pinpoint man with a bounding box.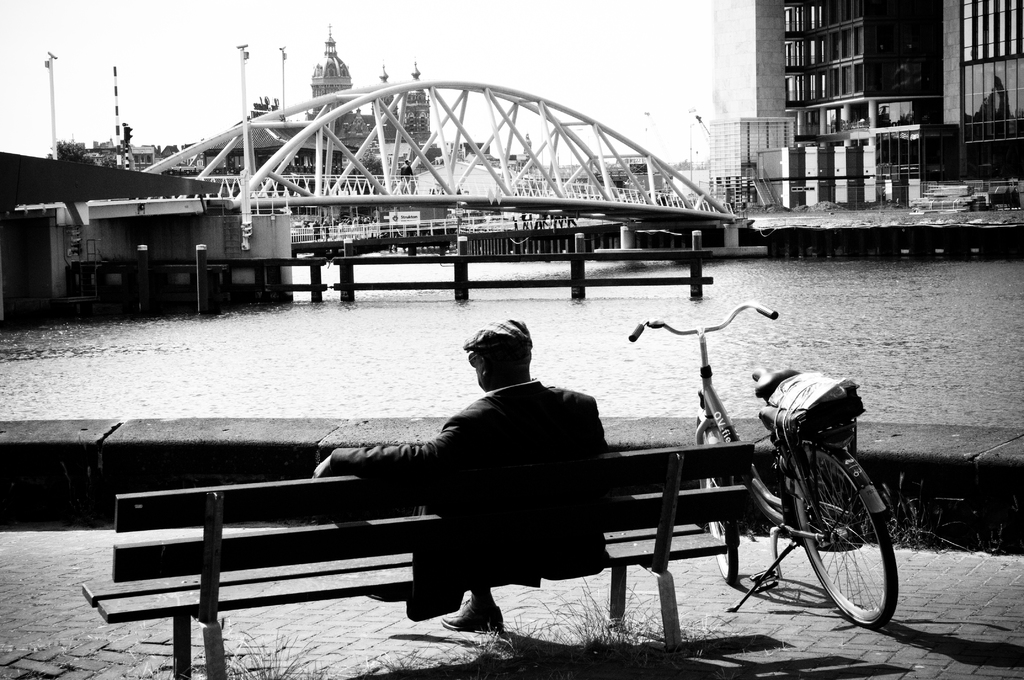
<bbox>376, 319, 612, 652</bbox>.
